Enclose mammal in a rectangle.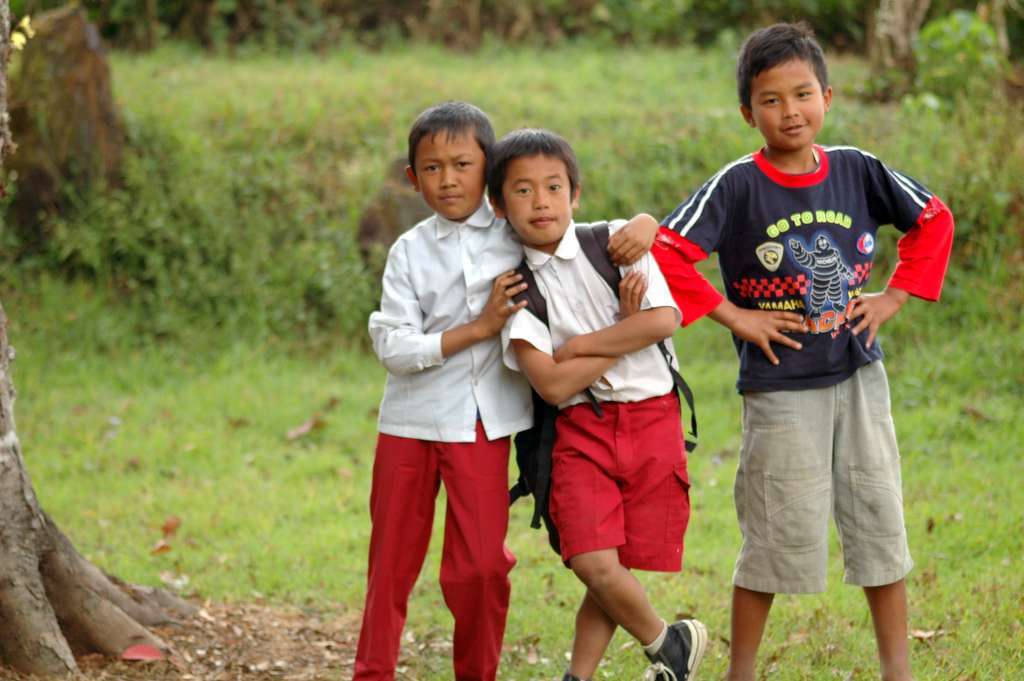
(x1=345, y1=99, x2=660, y2=680).
